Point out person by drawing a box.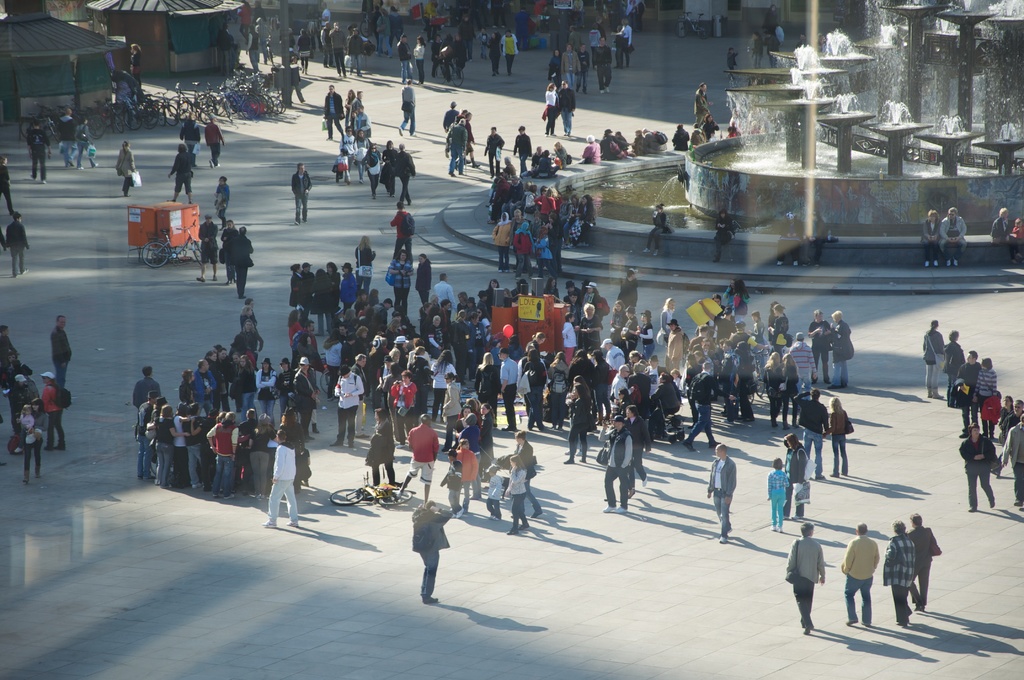
<region>432, 293, 447, 314</region>.
